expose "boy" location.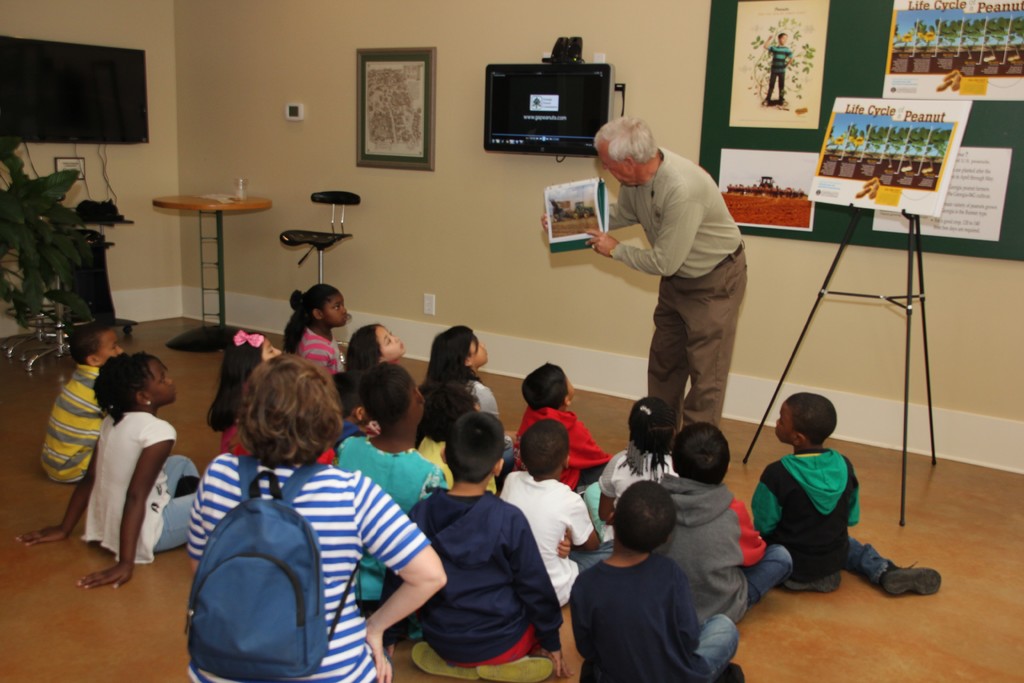
Exposed at 40,325,129,492.
